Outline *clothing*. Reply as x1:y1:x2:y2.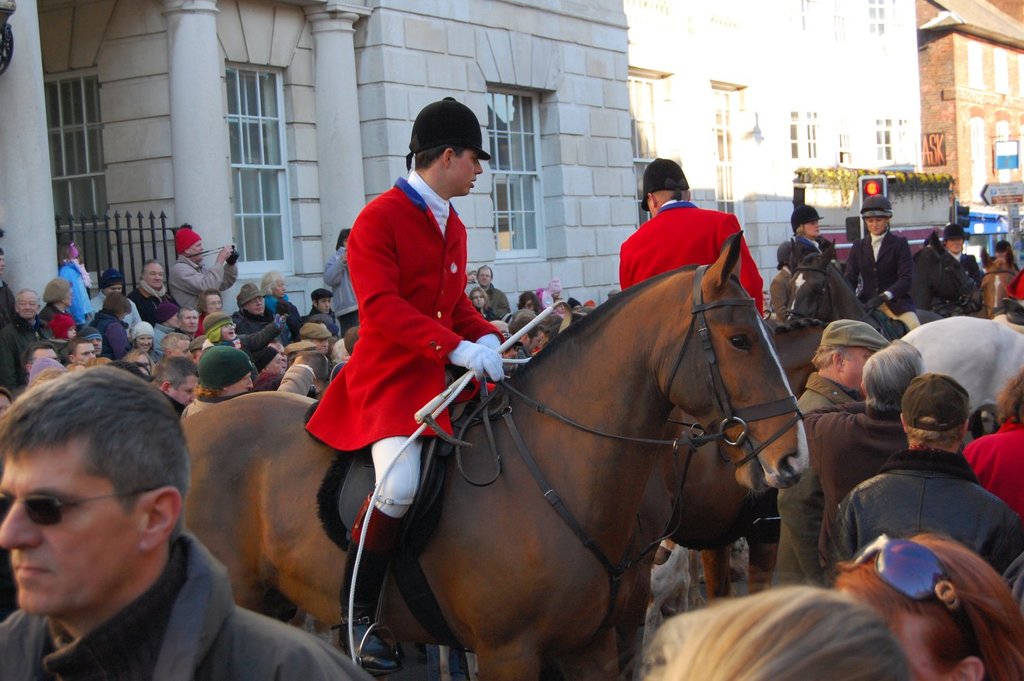
89:308:131:364.
